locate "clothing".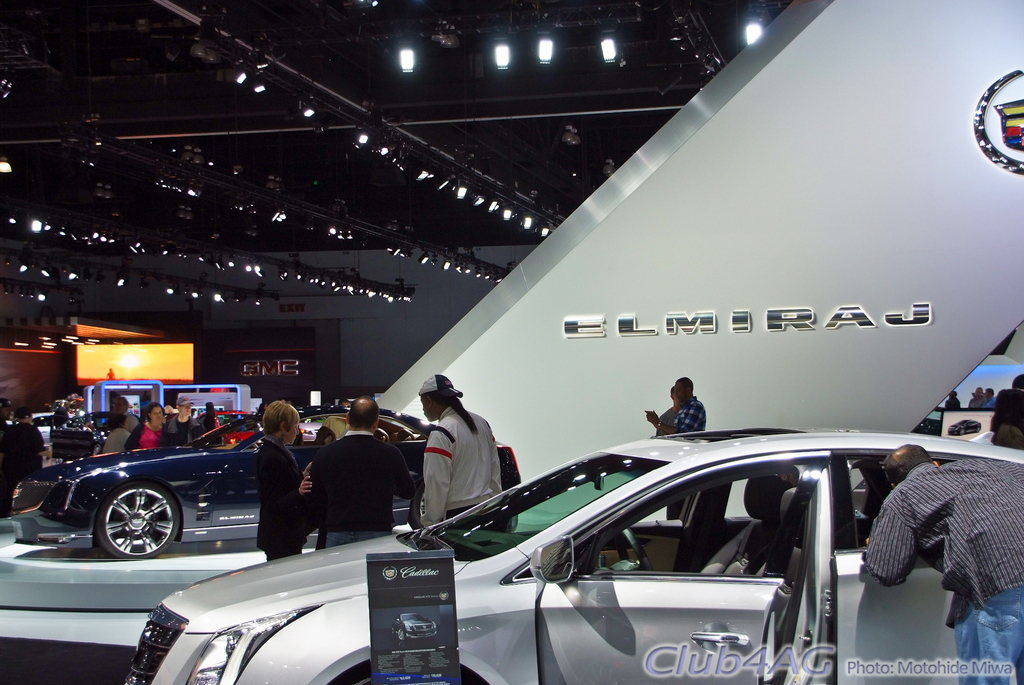
Bounding box: <region>409, 394, 508, 537</region>.
